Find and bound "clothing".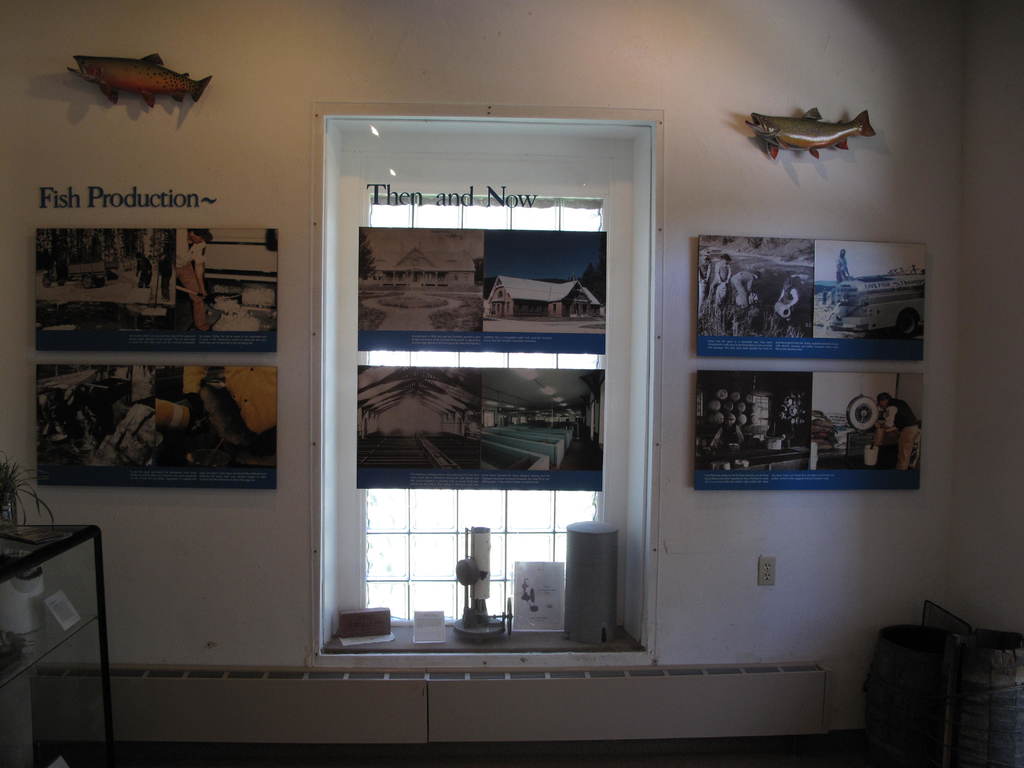
Bound: select_region(707, 260, 730, 308).
